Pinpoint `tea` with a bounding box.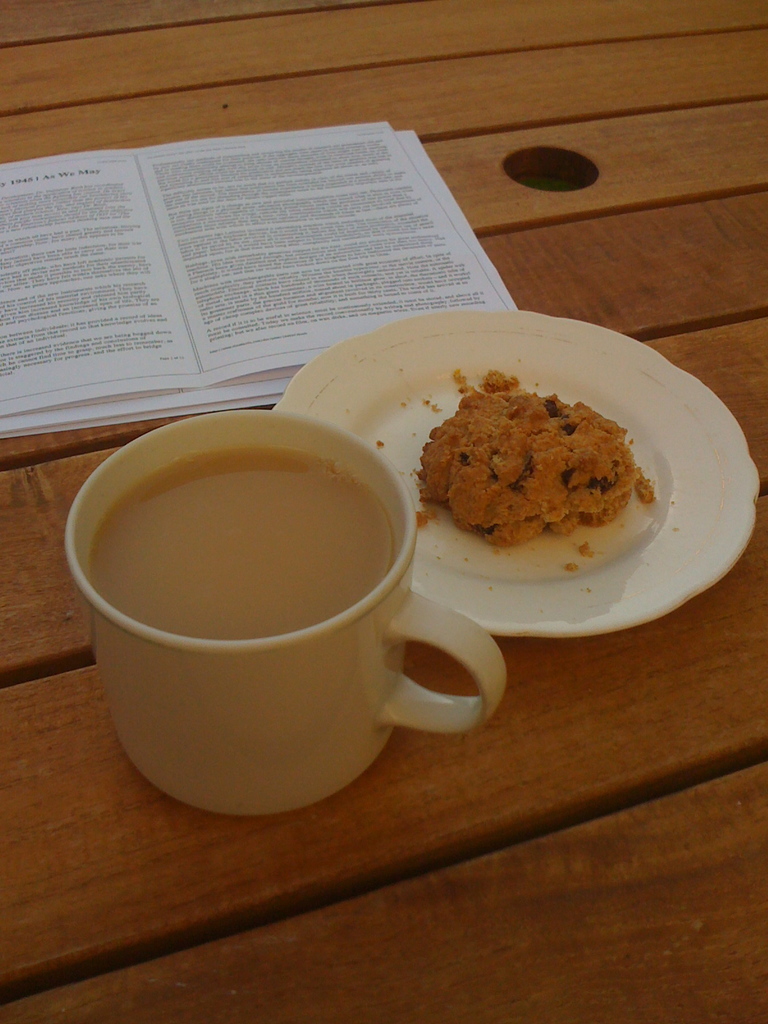
{"x1": 84, "y1": 449, "x2": 392, "y2": 636}.
